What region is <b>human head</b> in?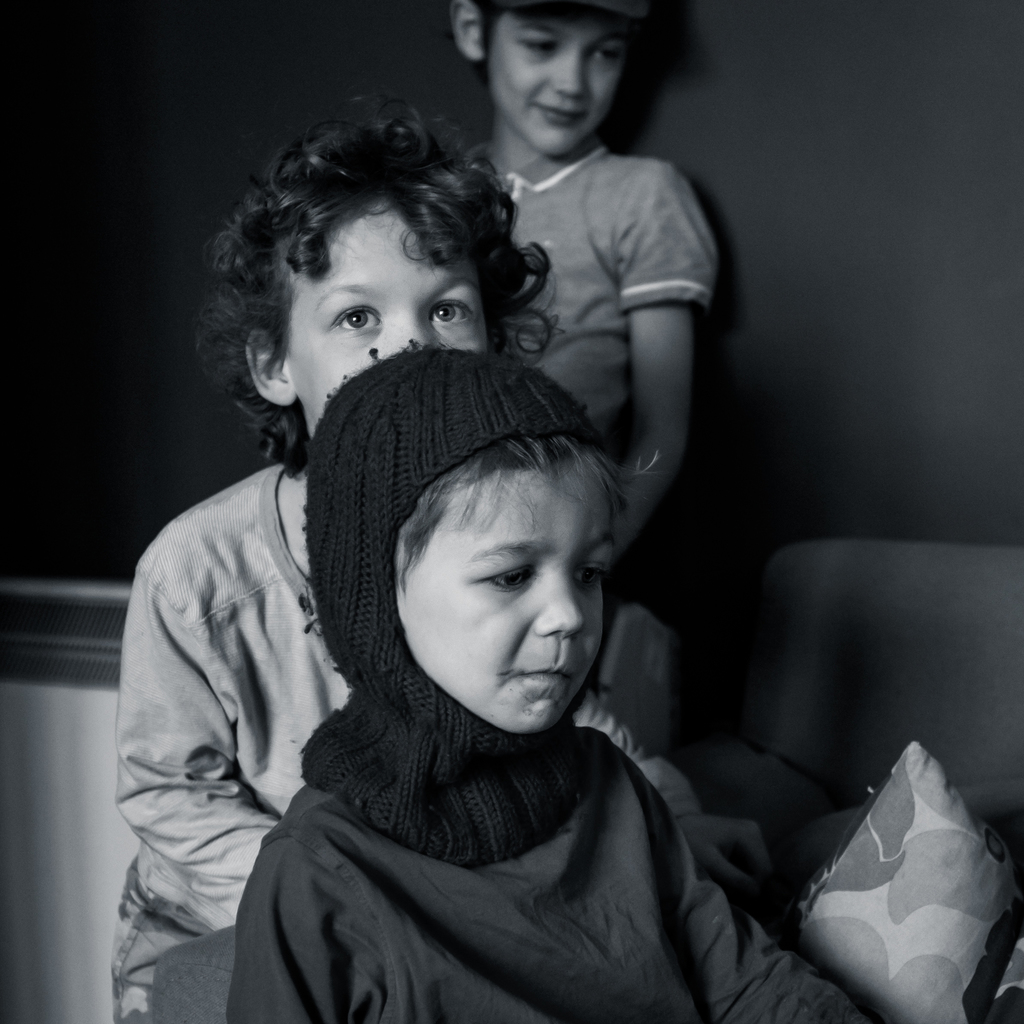
{"x1": 204, "y1": 101, "x2": 550, "y2": 467}.
